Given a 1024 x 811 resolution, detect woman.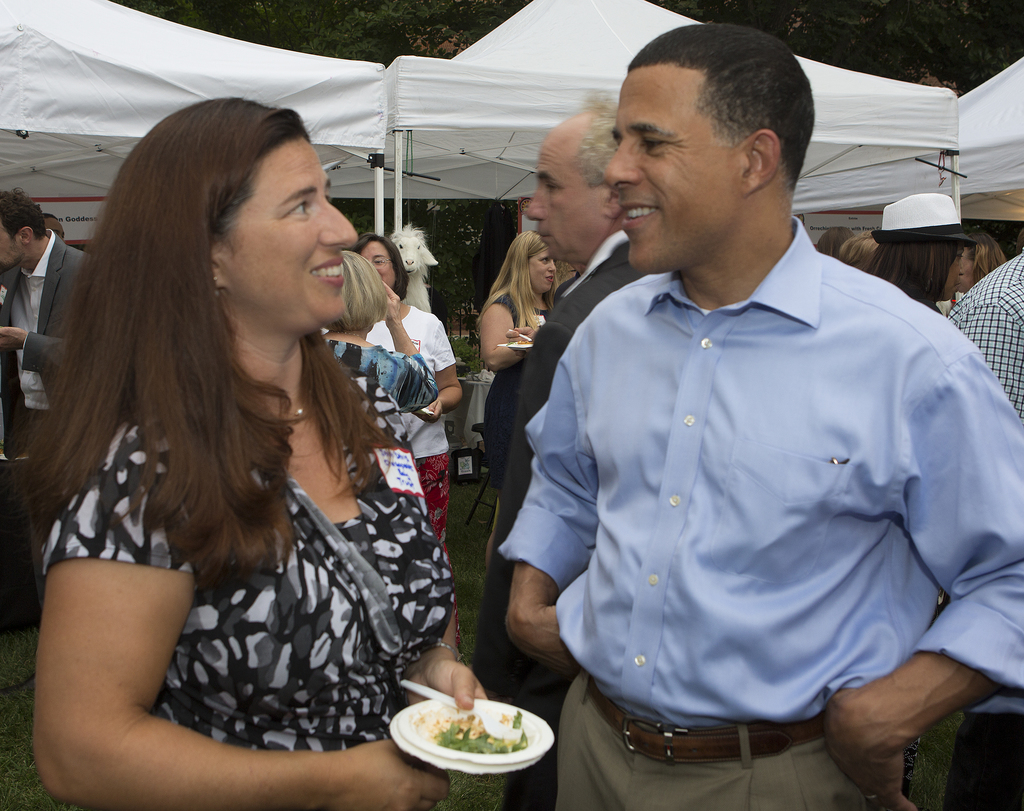
{"left": 961, "top": 234, "right": 1005, "bottom": 291}.
